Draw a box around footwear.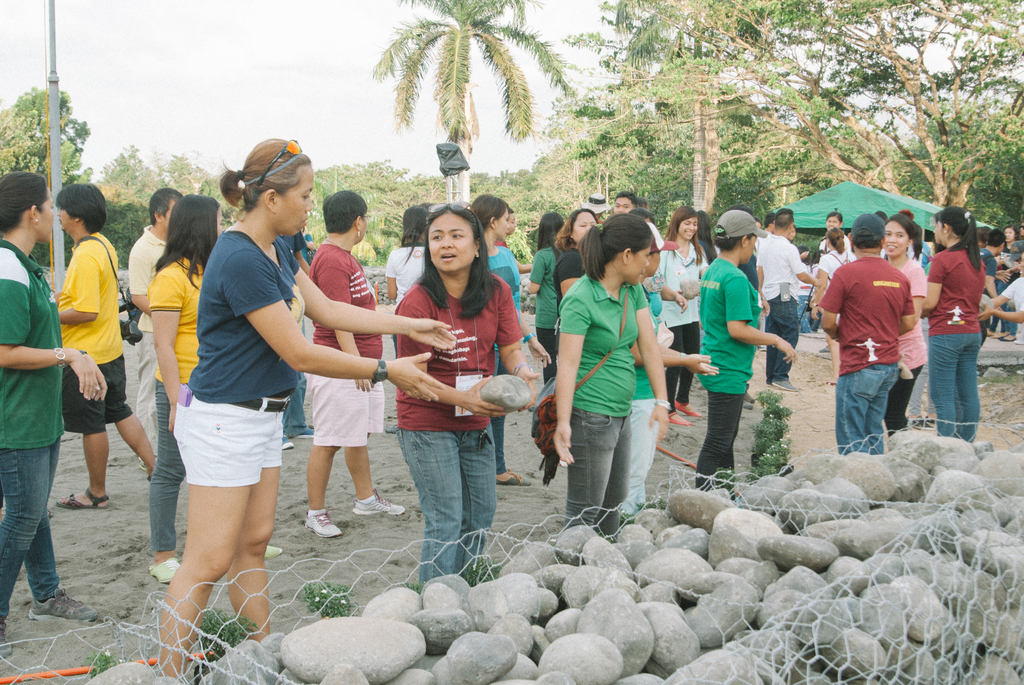
x1=302, y1=513, x2=343, y2=536.
